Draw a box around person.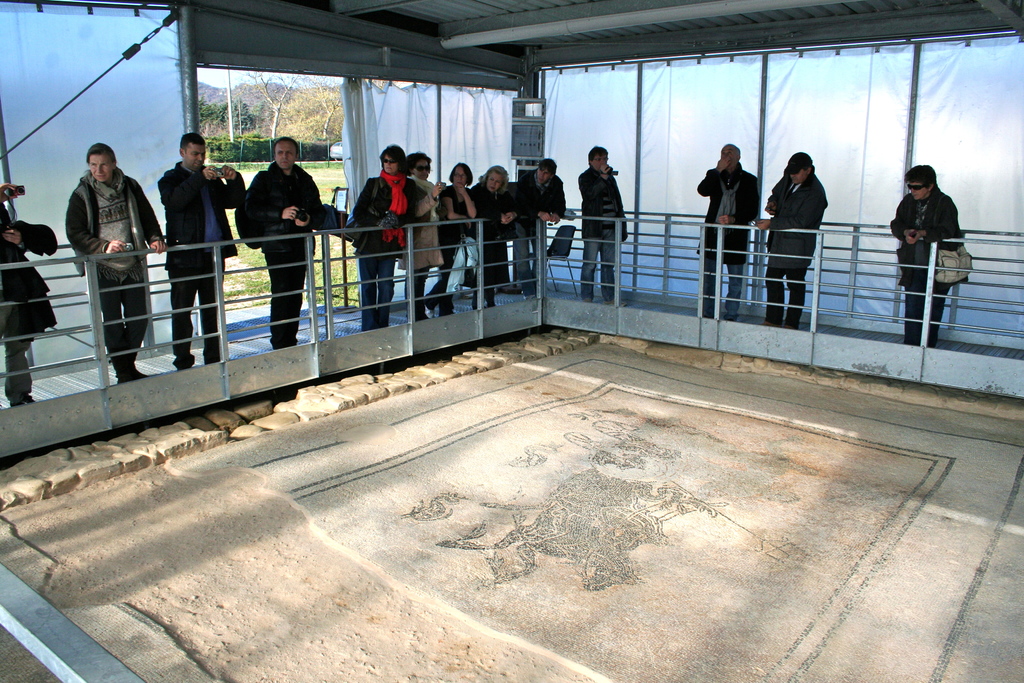
[755,148,833,325].
